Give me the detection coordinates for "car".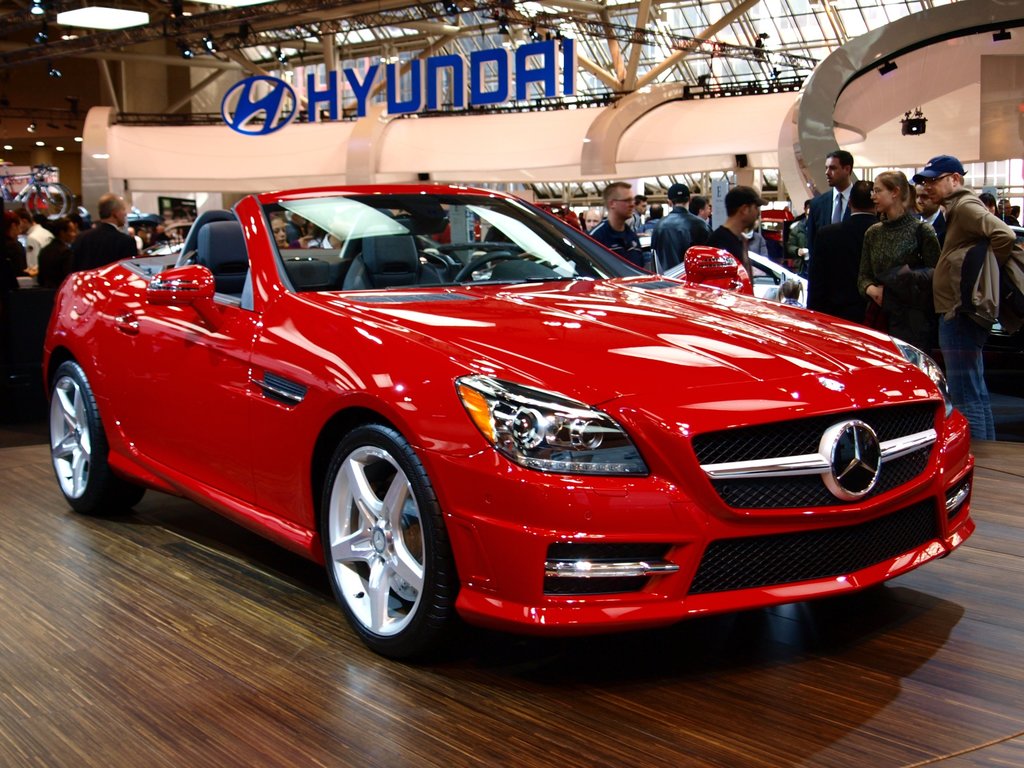
<bbox>755, 199, 809, 268</bbox>.
